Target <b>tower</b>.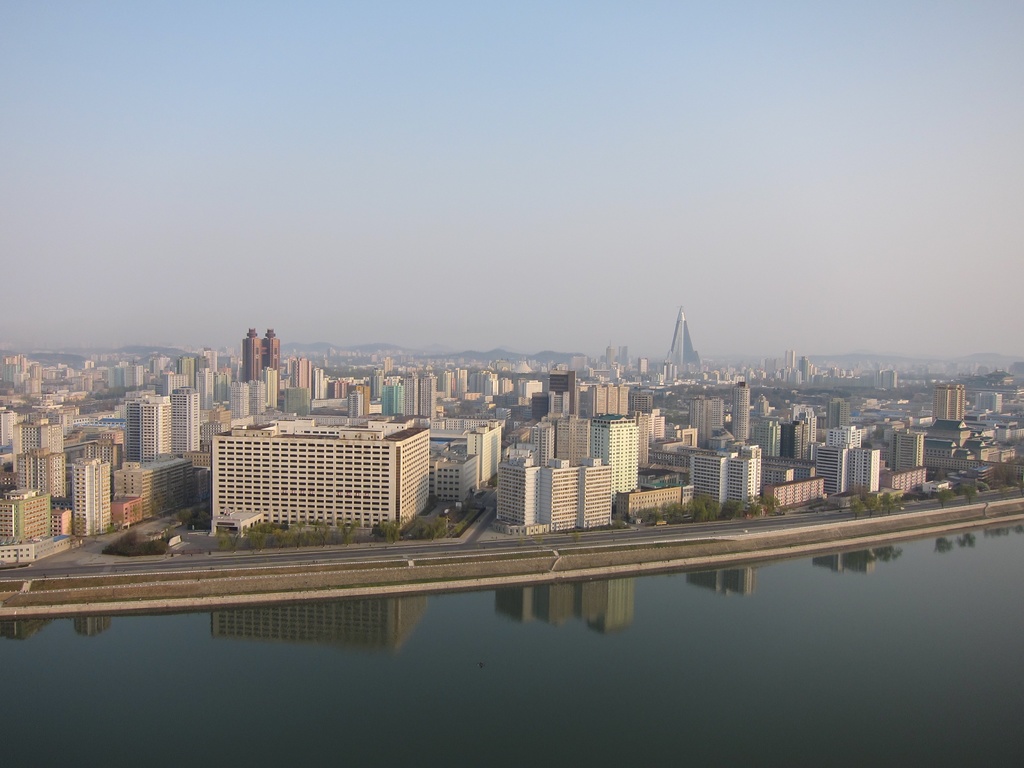
Target region: 489 450 613 534.
